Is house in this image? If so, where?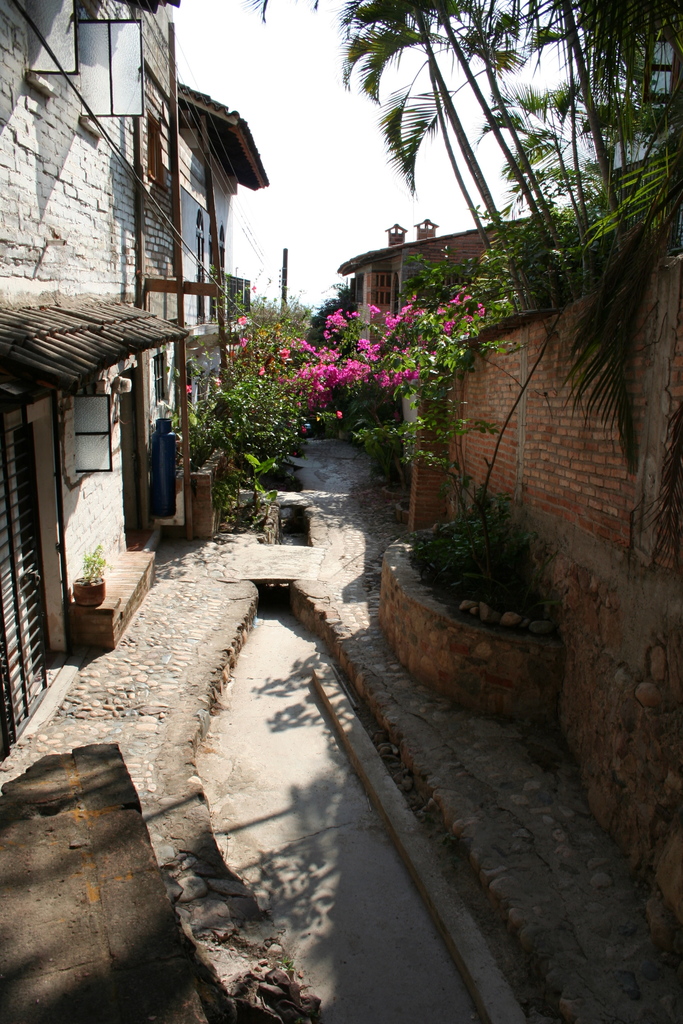
Yes, at (3, 20, 293, 559).
